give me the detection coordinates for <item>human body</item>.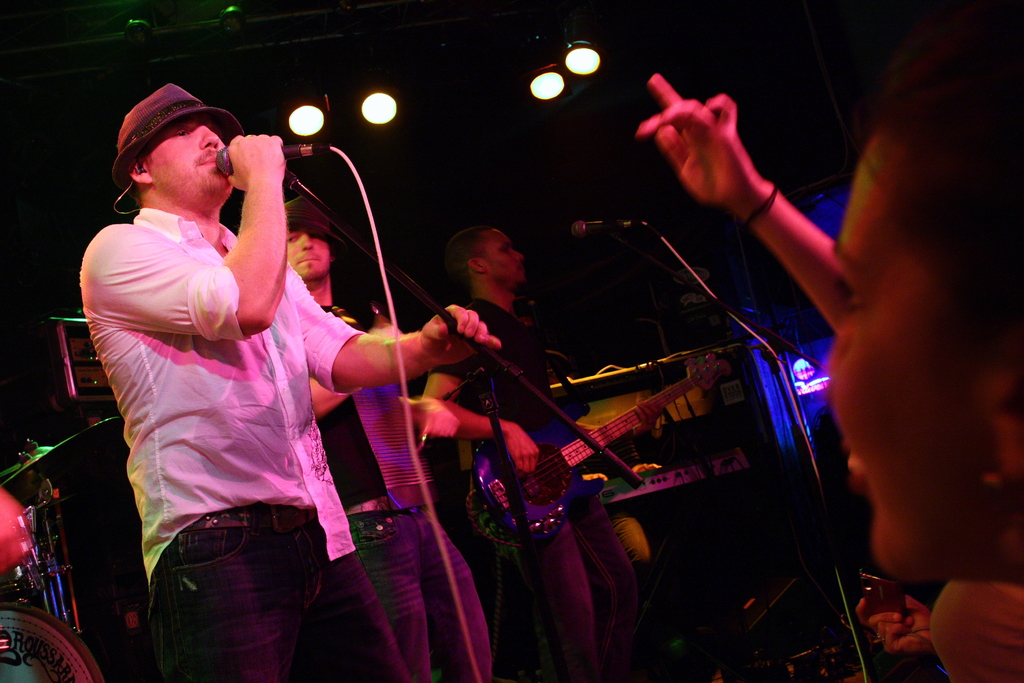
BBox(644, 10, 1022, 578).
